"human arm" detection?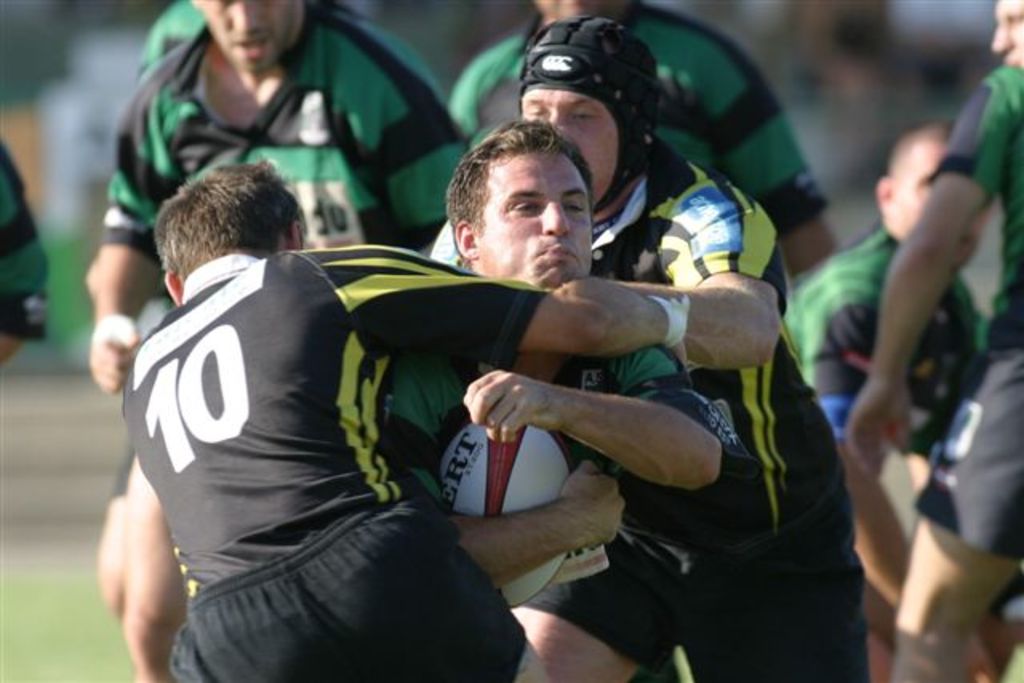
x1=782 y1=251 x2=918 y2=627
